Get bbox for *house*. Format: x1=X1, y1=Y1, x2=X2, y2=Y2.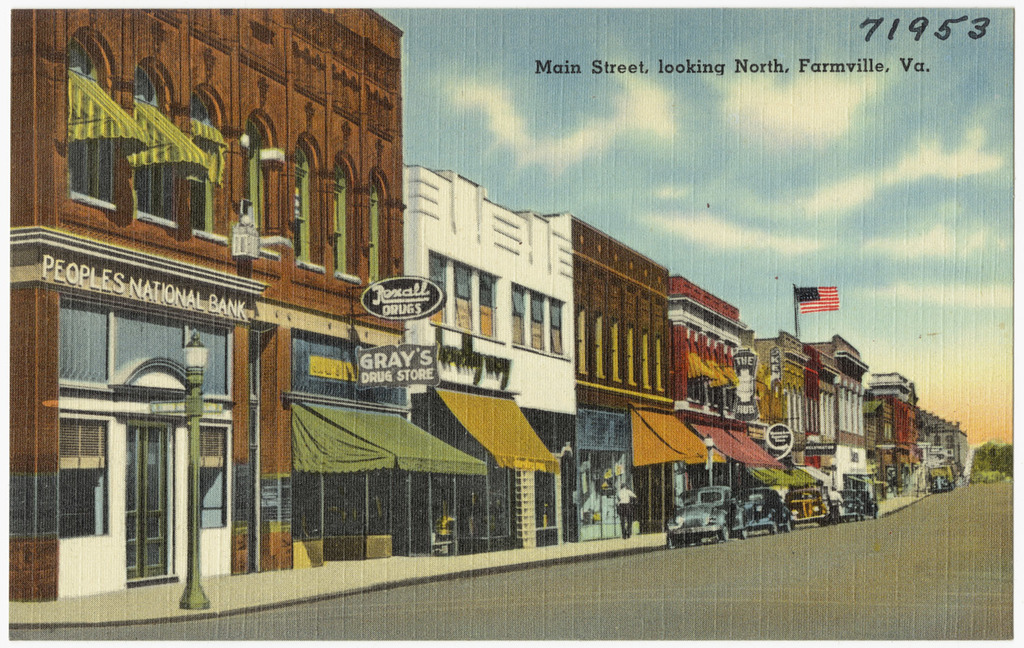
x1=554, y1=252, x2=674, y2=524.
